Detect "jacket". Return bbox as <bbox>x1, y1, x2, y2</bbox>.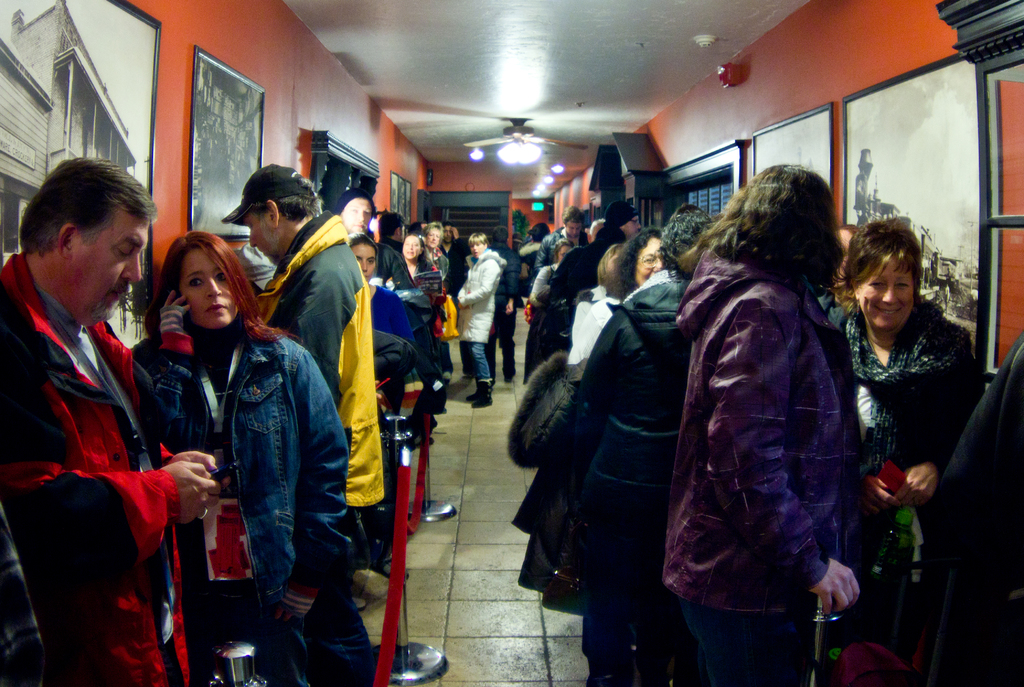
<bbox>403, 258, 449, 330</bbox>.
